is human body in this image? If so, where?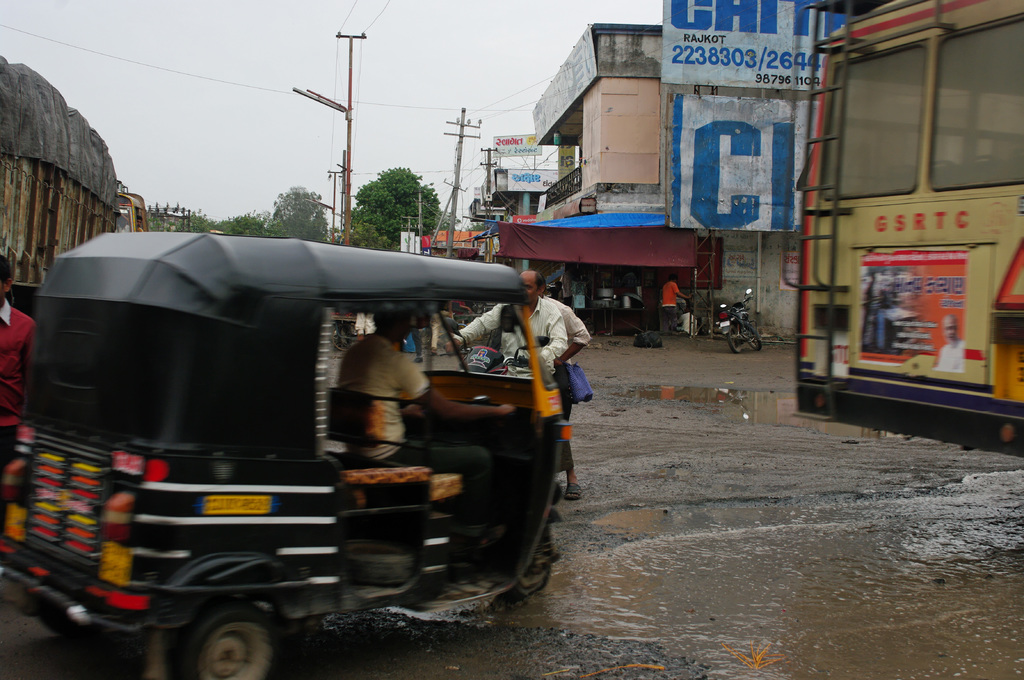
Yes, at 934/316/971/366.
